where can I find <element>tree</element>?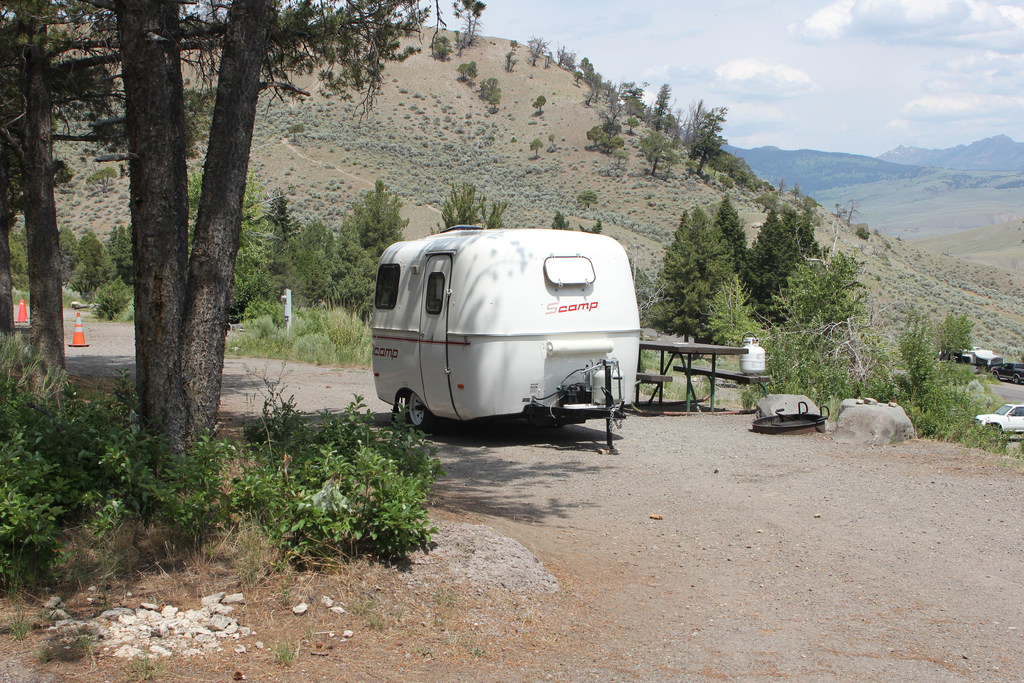
You can find it at {"left": 523, "top": 31, "right": 550, "bottom": 68}.
